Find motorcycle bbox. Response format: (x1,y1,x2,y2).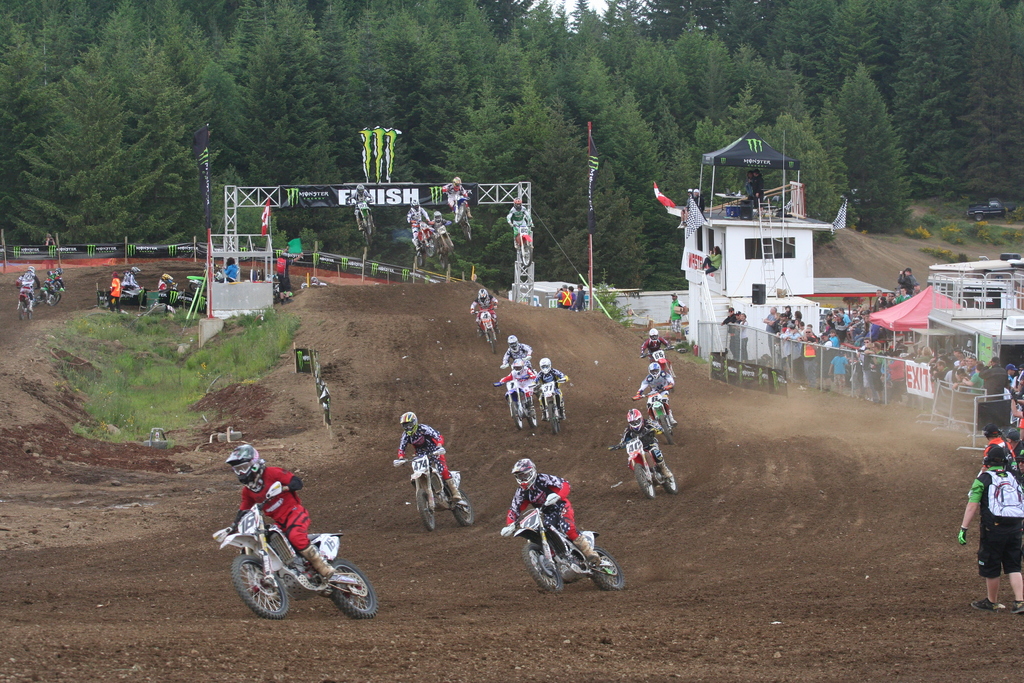
(607,420,680,501).
